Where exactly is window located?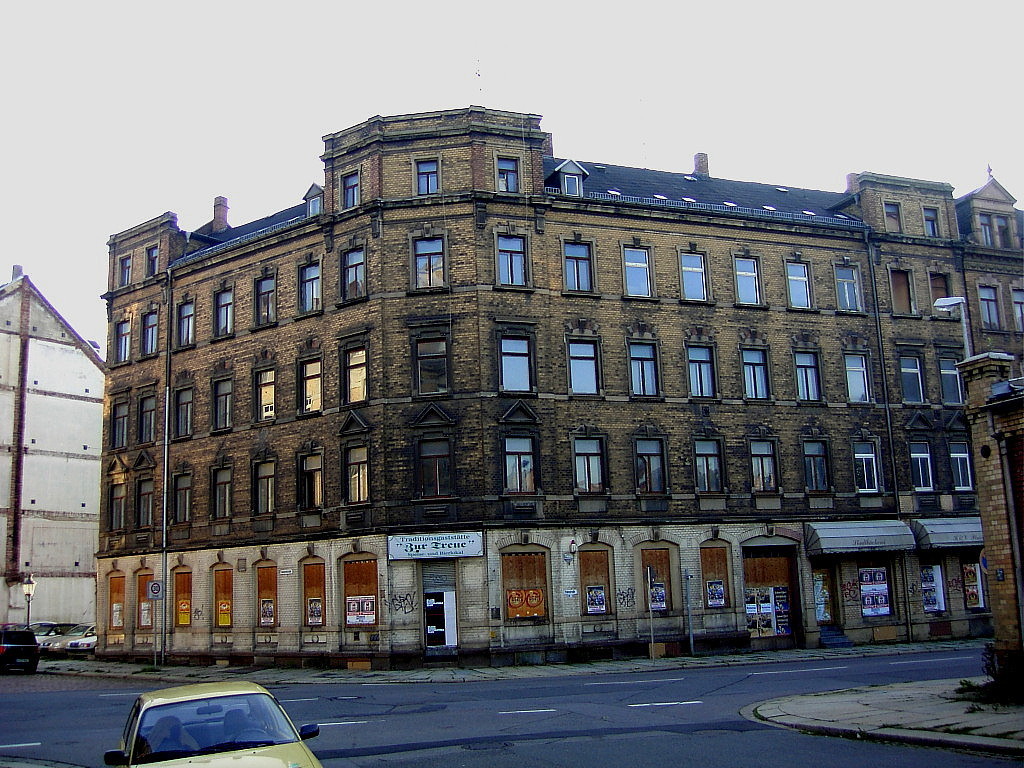
Its bounding box is <box>612,231,662,305</box>.
